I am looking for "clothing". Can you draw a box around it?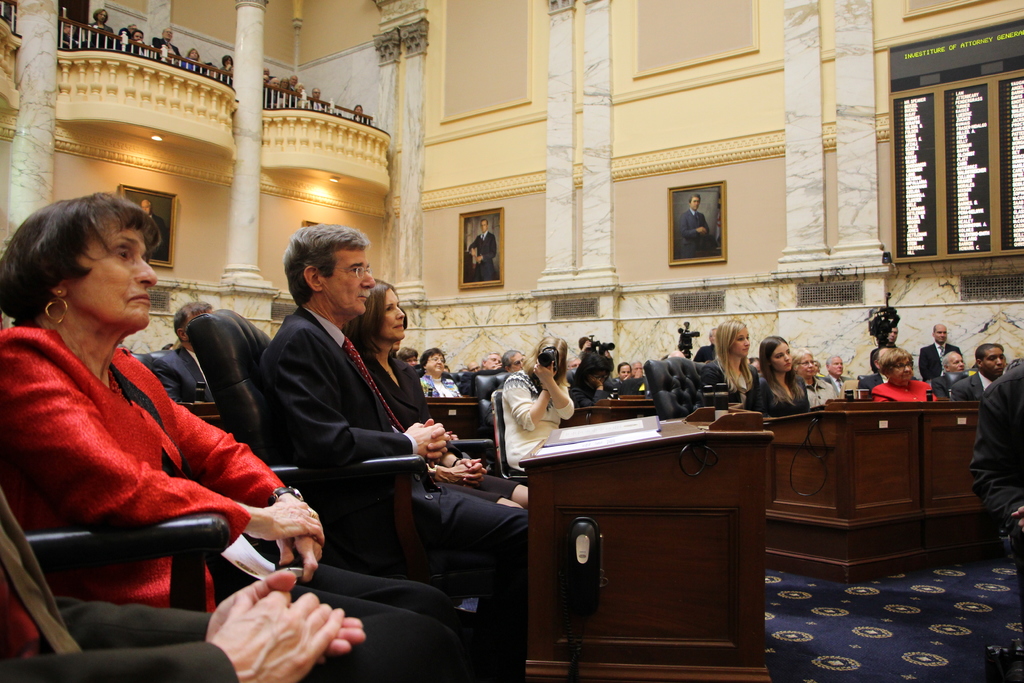
Sure, the bounding box is (x1=954, y1=367, x2=996, y2=401).
